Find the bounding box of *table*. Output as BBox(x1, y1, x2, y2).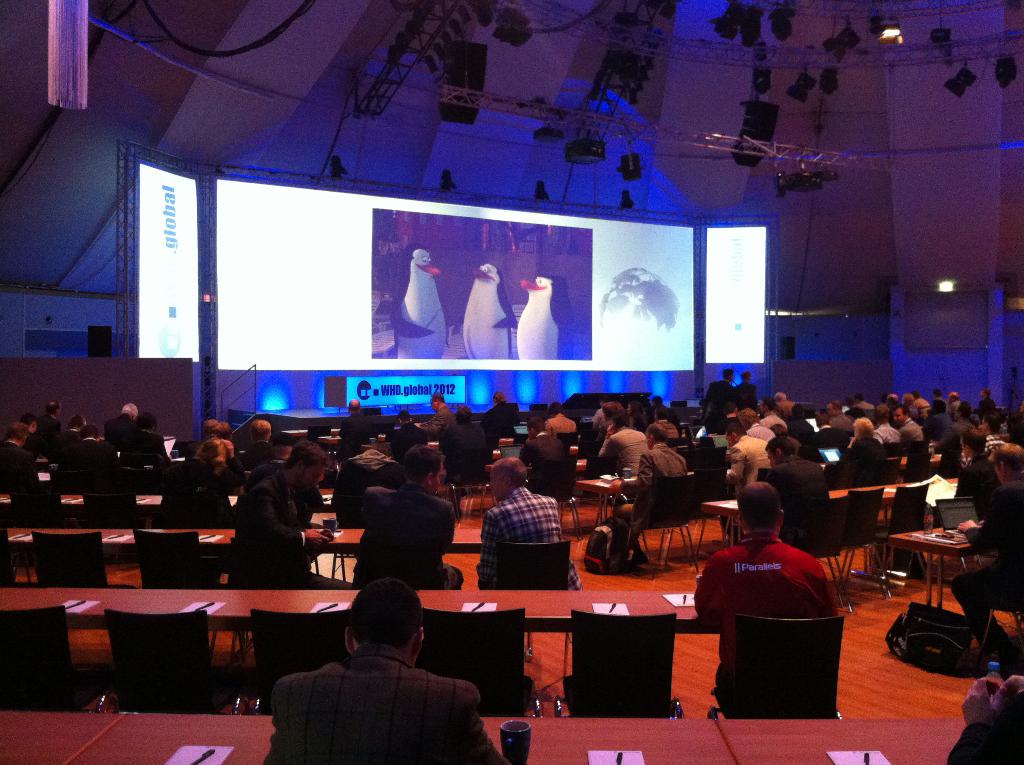
BBox(0, 493, 234, 511).
